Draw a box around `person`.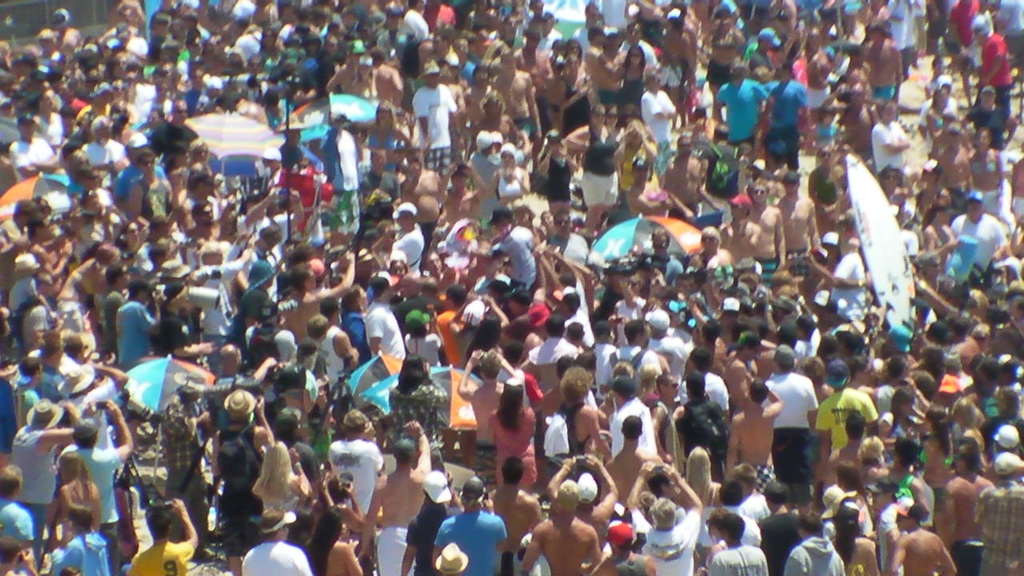
(301,502,363,575).
